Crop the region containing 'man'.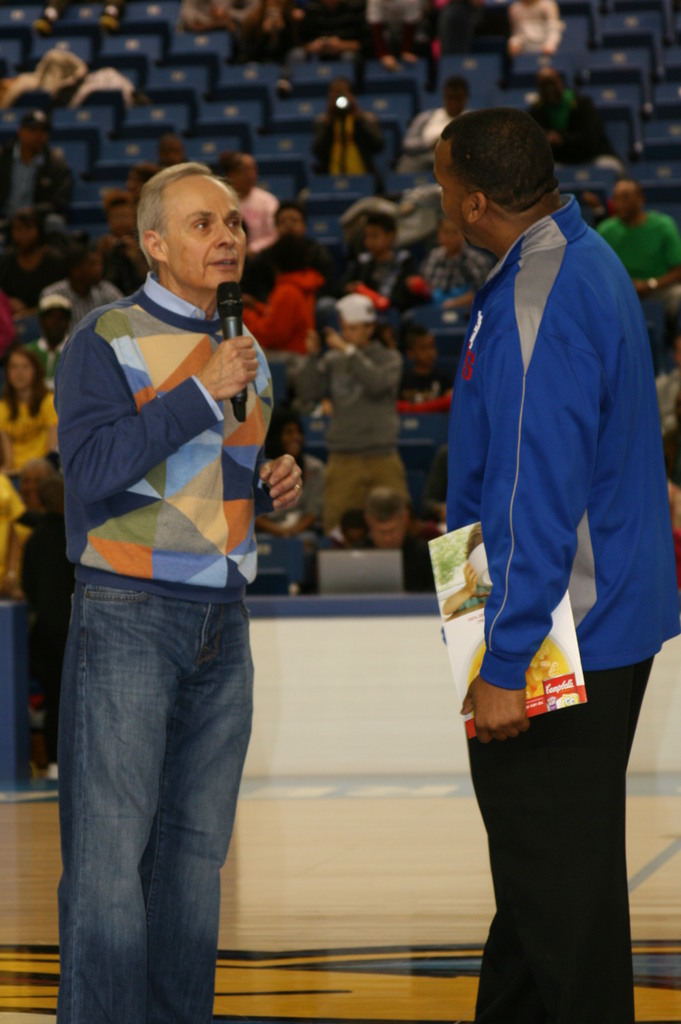
Crop region: bbox(435, 109, 680, 1023).
